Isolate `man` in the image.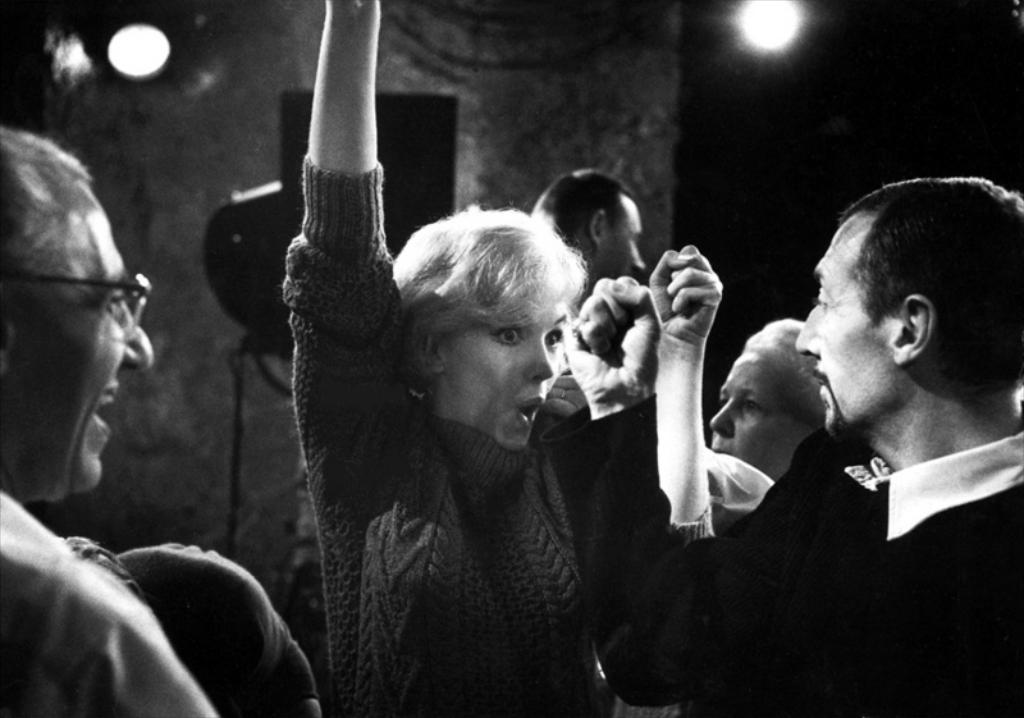
Isolated region: 0, 123, 216, 717.
